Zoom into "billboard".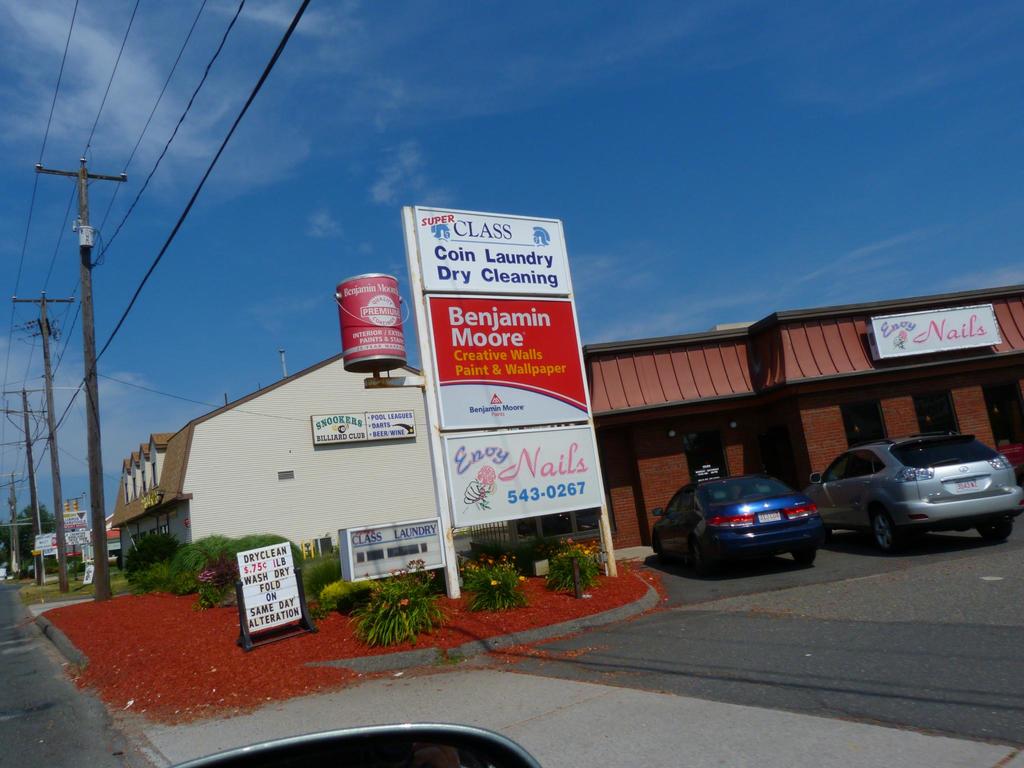
Zoom target: l=63, t=503, r=88, b=529.
